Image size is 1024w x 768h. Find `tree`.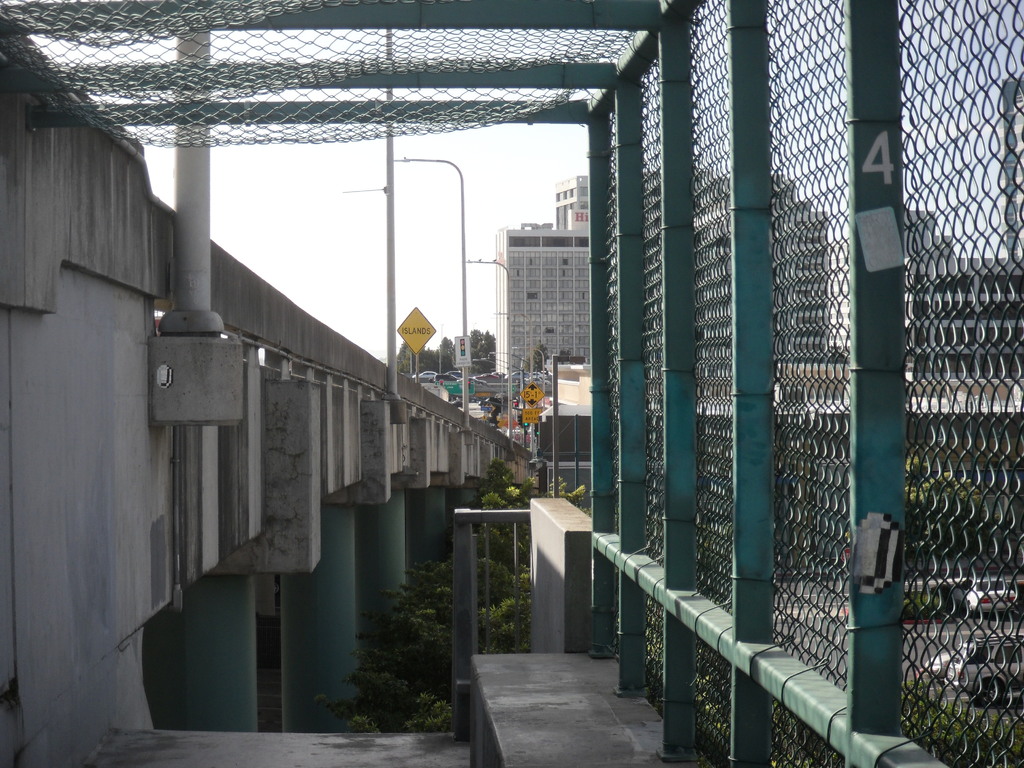
314, 563, 460, 733.
